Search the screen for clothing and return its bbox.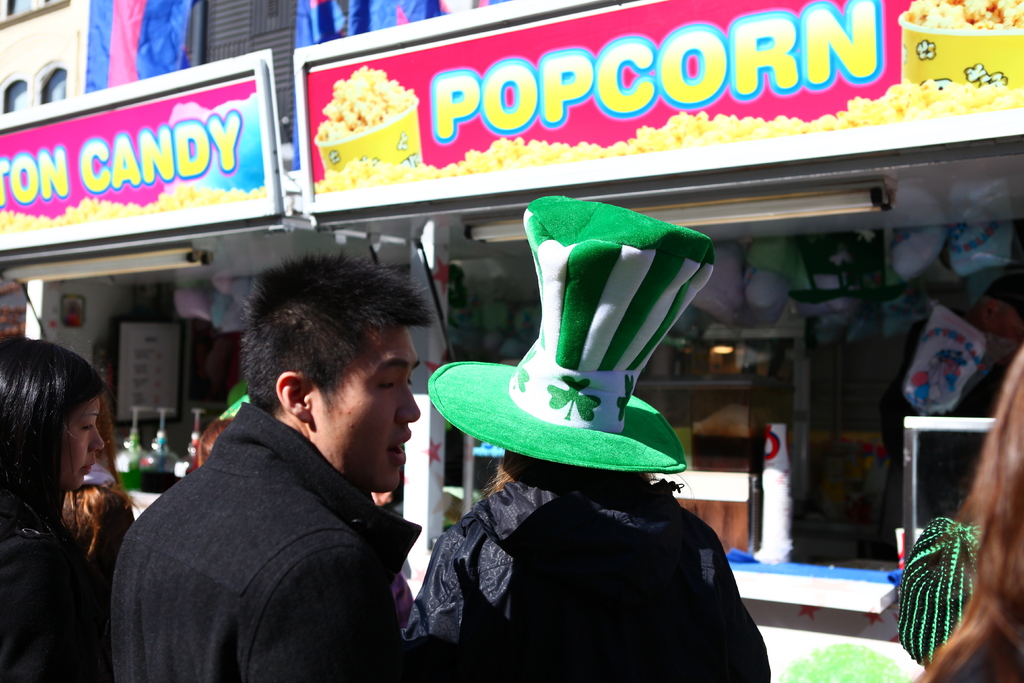
Found: BBox(400, 463, 772, 682).
